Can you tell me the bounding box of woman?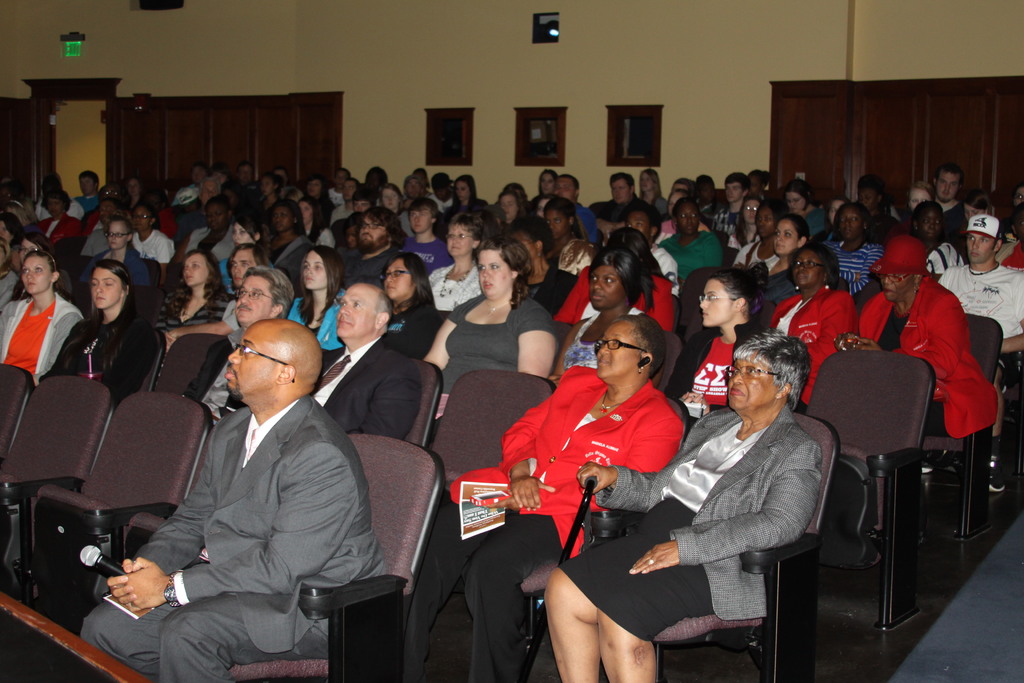
region(33, 259, 157, 415).
